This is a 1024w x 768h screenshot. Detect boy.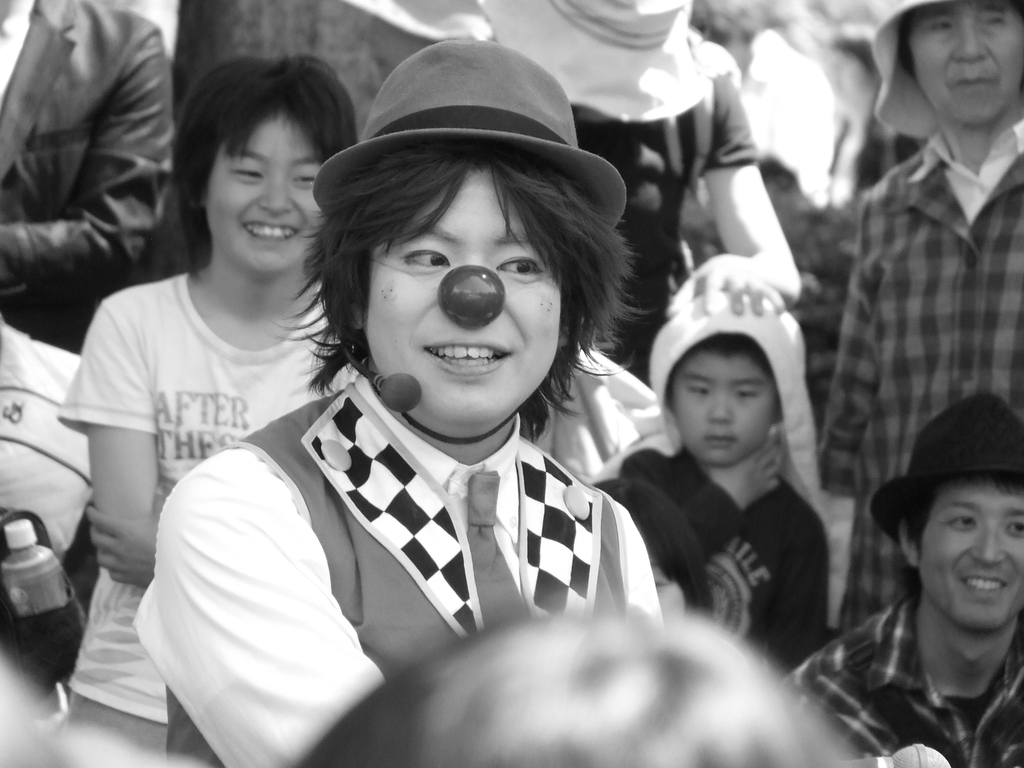
(left=607, top=284, right=853, bottom=675).
